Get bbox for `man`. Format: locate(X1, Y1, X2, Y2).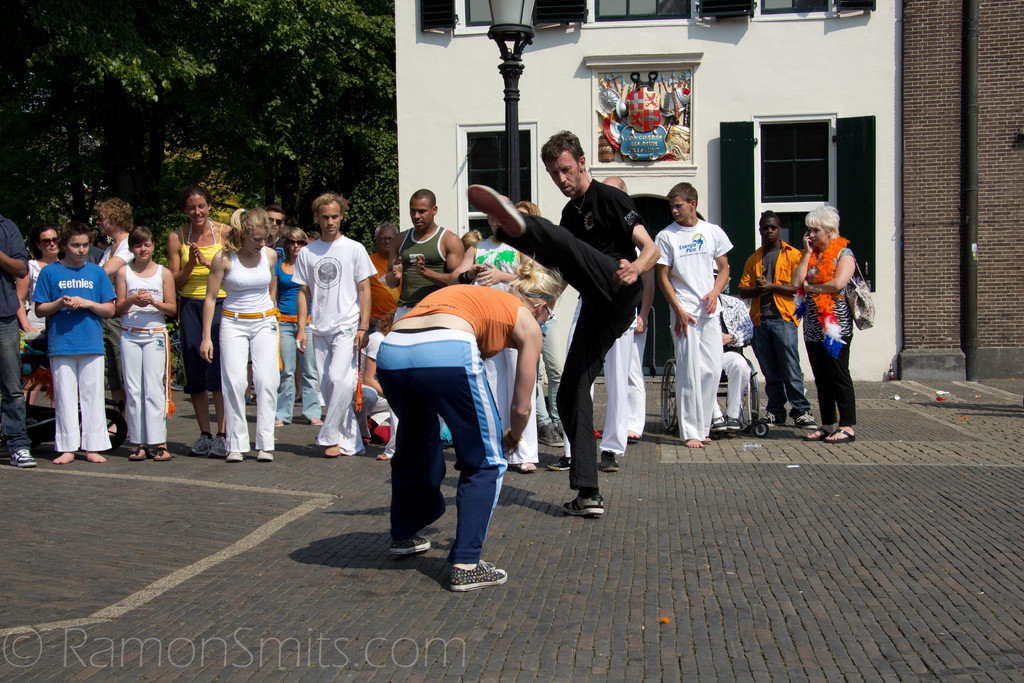
locate(294, 193, 376, 461).
